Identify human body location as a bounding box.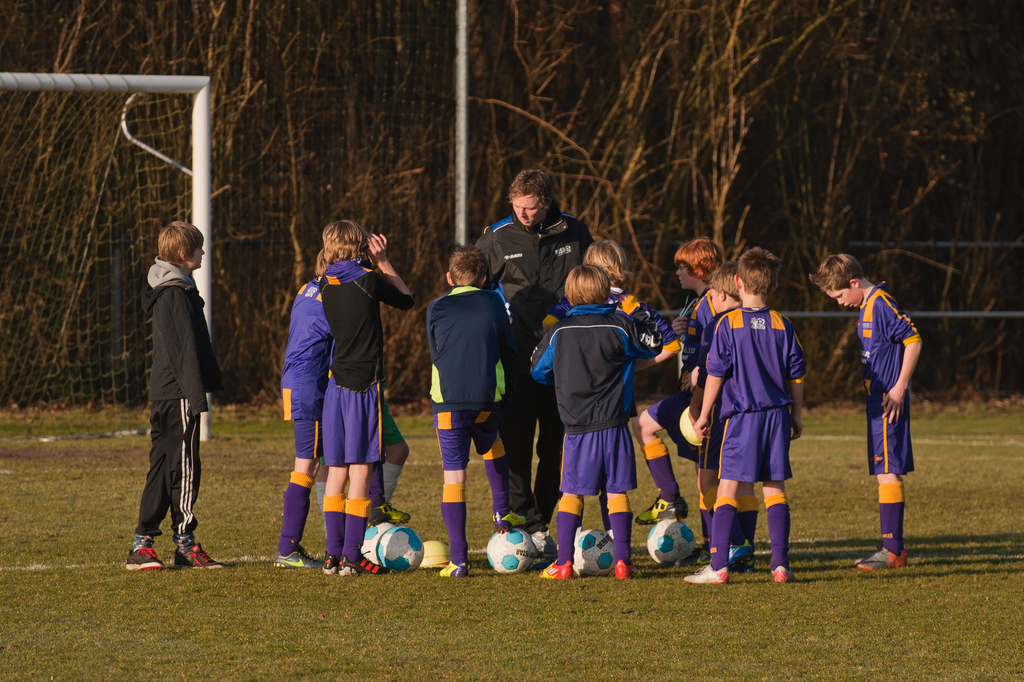
region(127, 215, 216, 574).
